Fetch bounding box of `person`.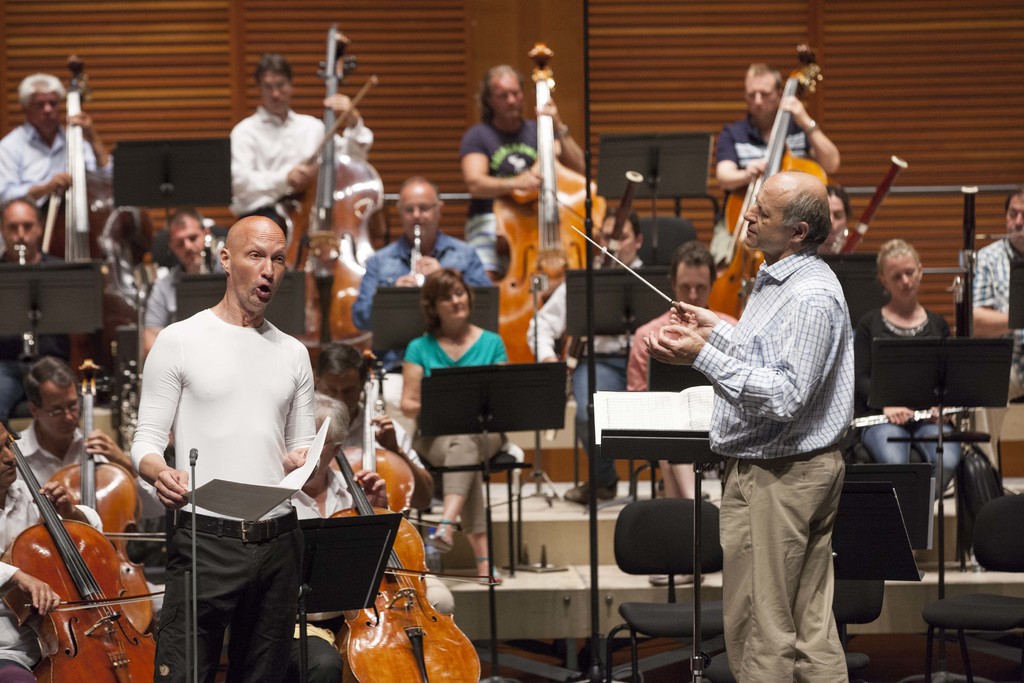
Bbox: 963:190:1023:402.
